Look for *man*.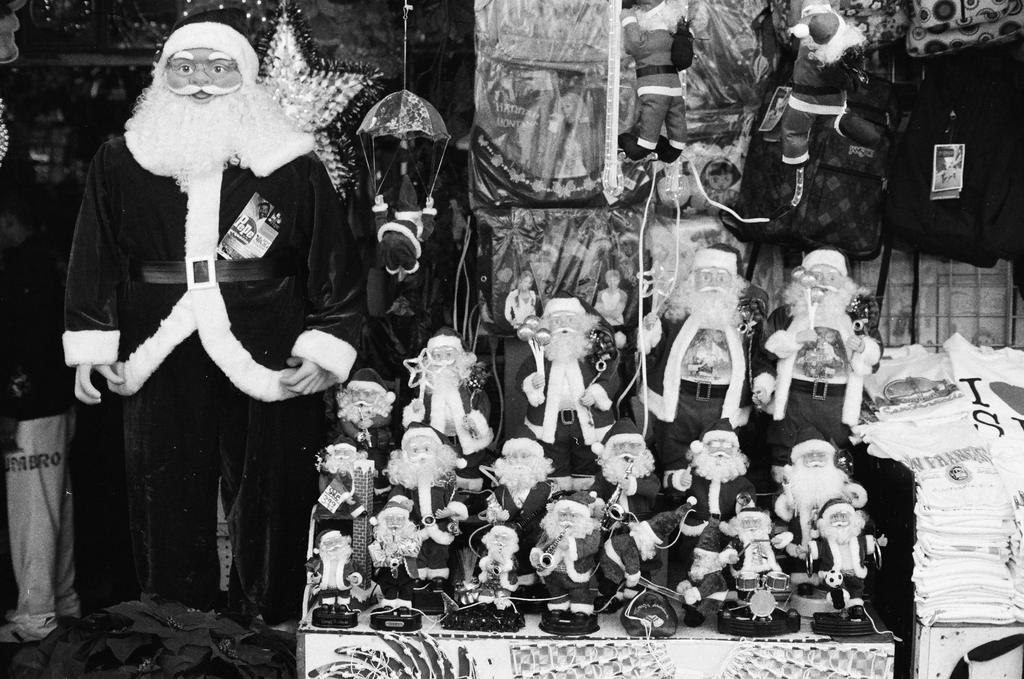
Found: 487:423:557:584.
